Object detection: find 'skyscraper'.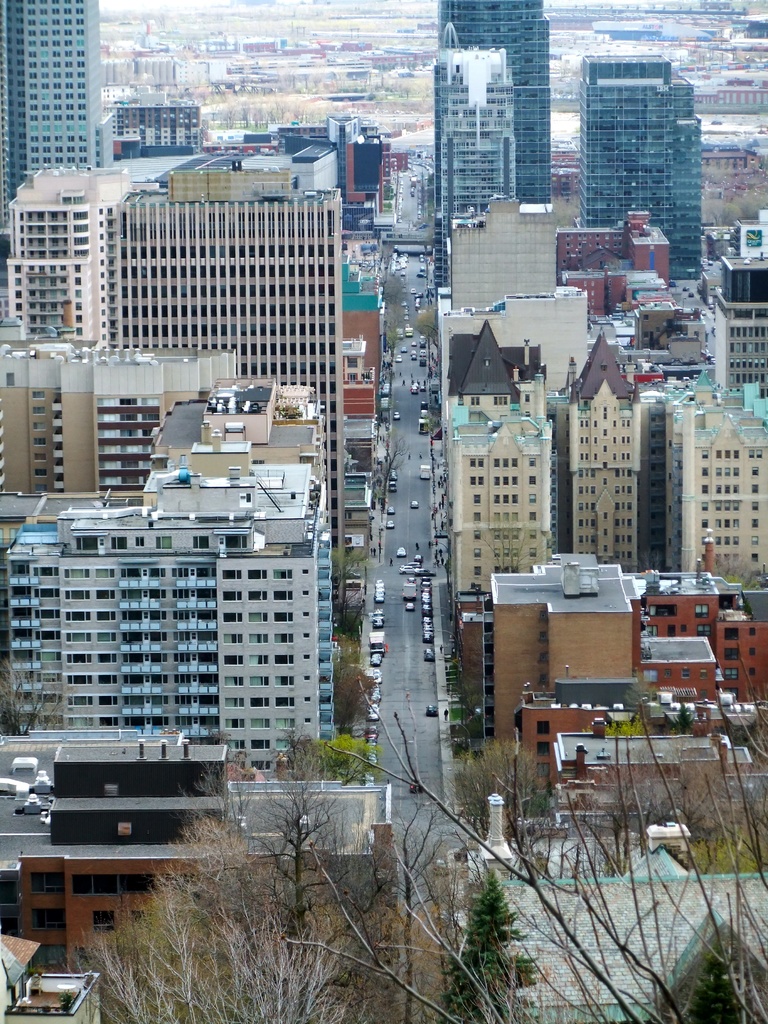
left=11, top=439, right=355, bottom=771.
